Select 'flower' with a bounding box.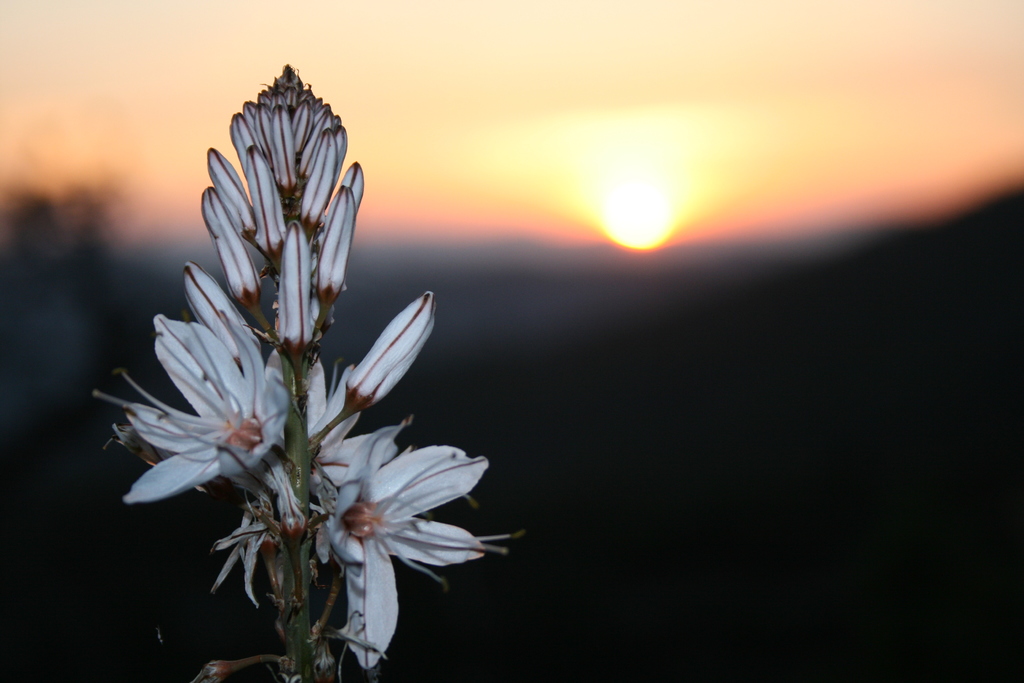
(97,312,286,511).
